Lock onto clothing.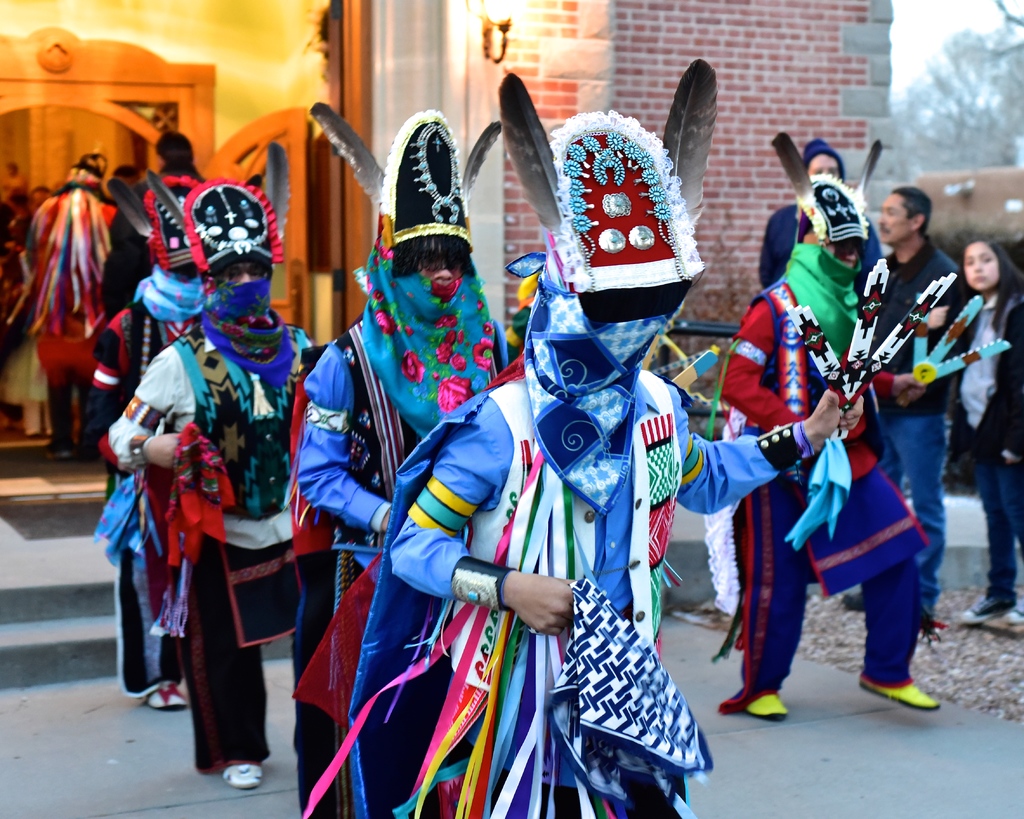
Locked: bbox(21, 161, 124, 391).
